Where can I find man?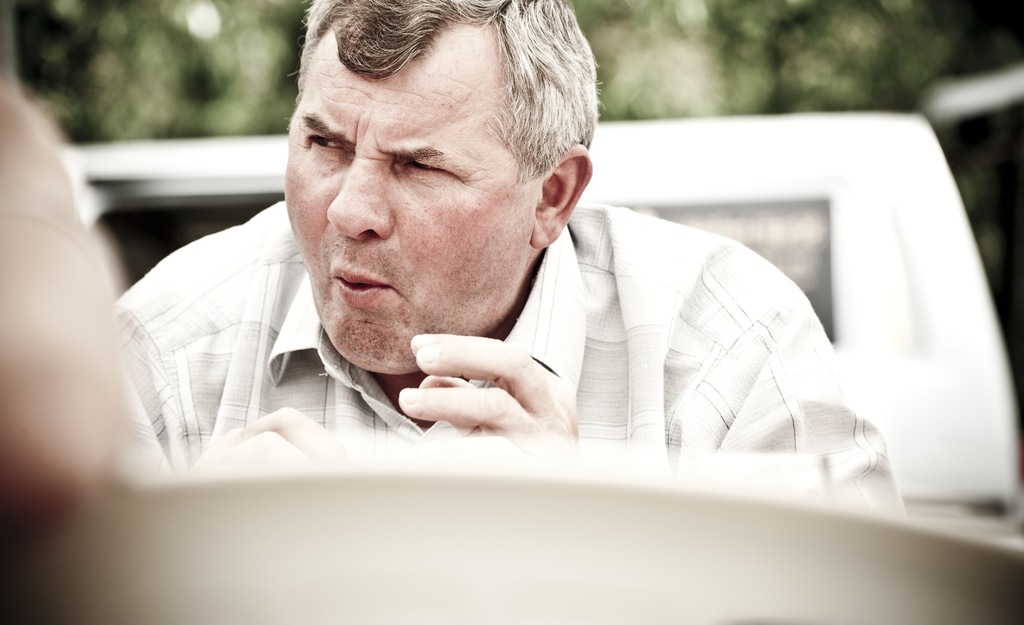
You can find it at {"x1": 115, "y1": 19, "x2": 897, "y2": 523}.
